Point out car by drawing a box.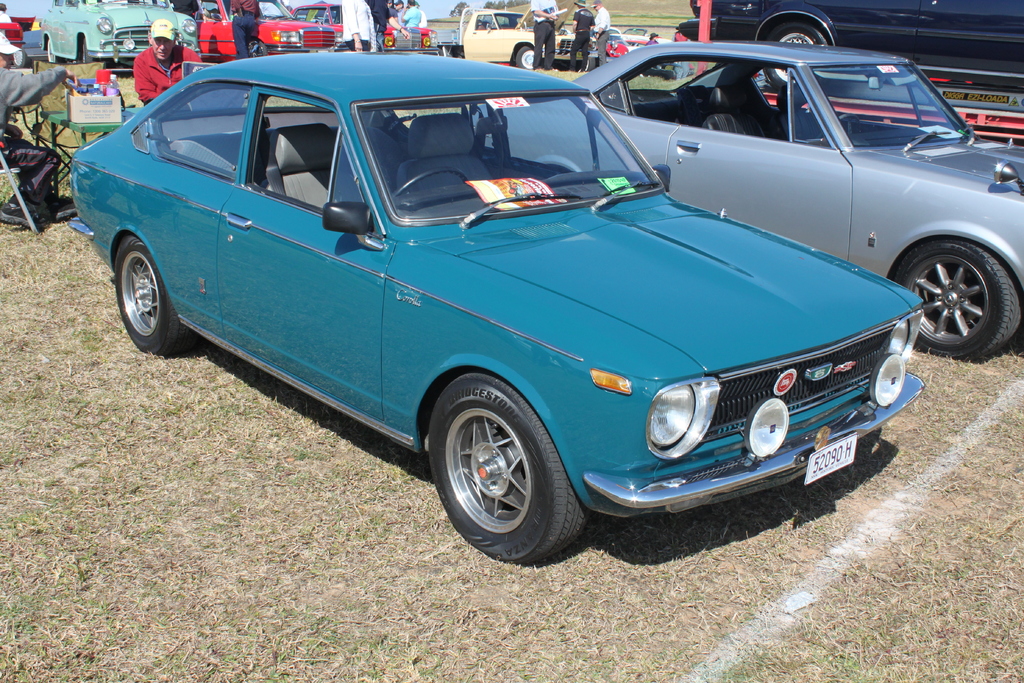
rect(673, 0, 1023, 117).
